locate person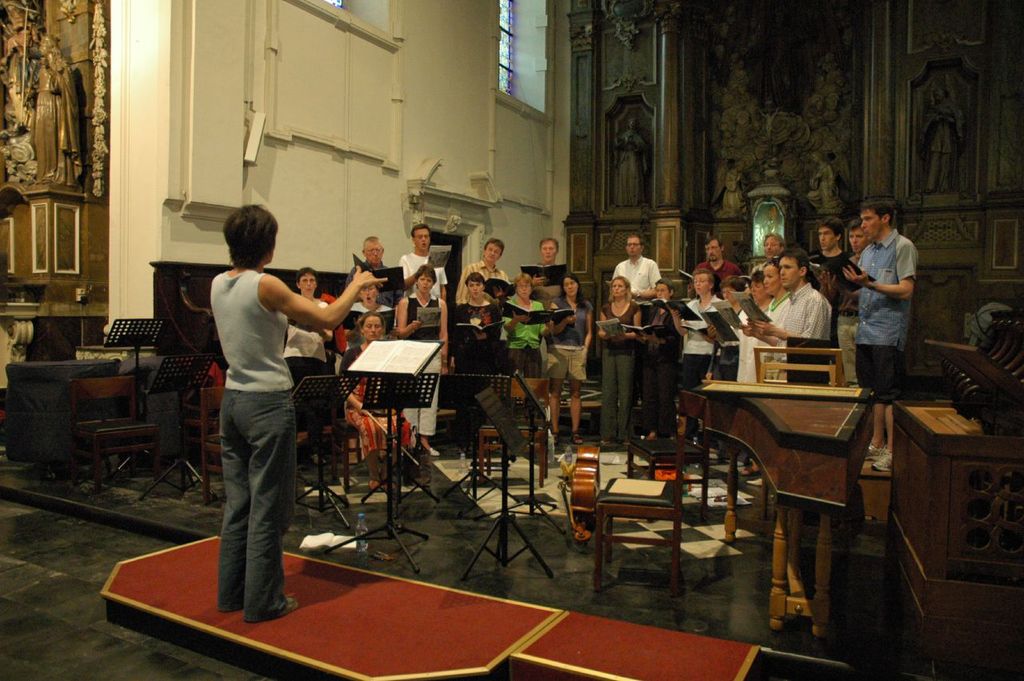
507, 276, 548, 383
